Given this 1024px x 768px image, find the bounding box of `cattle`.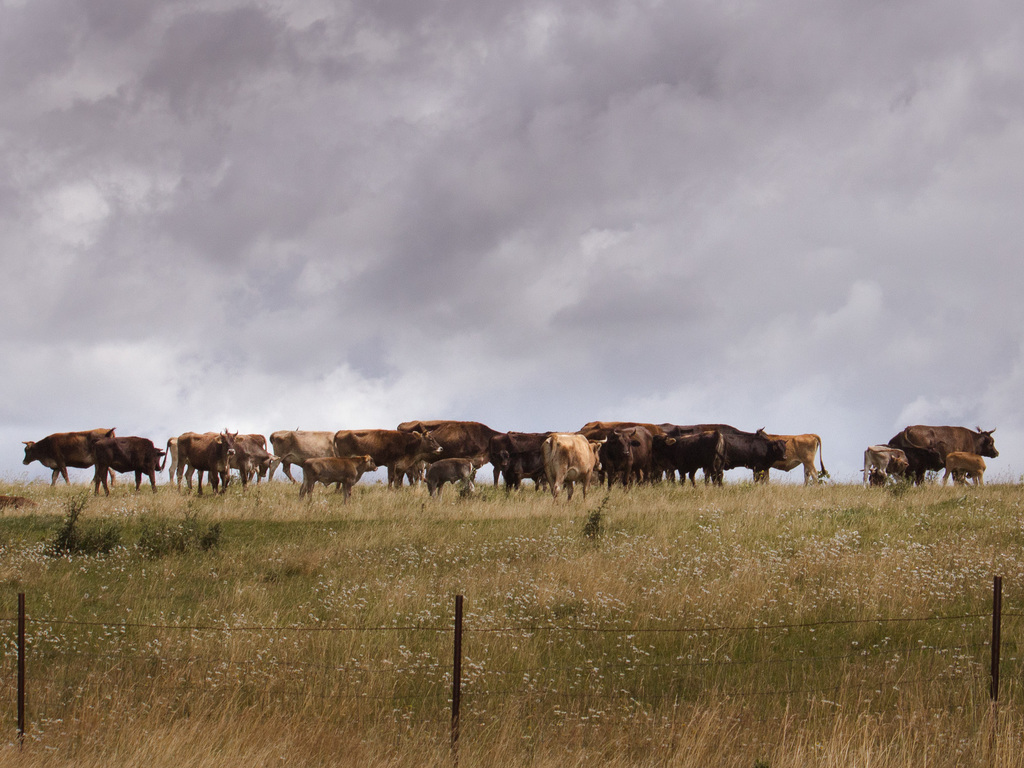
751,425,828,490.
